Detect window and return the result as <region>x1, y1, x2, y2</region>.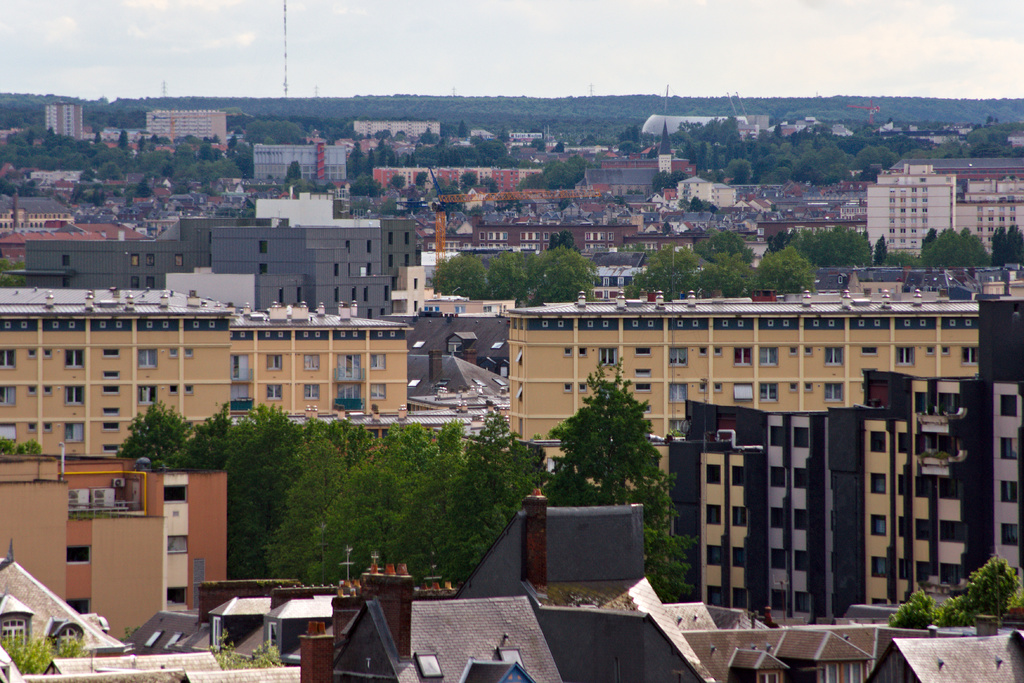
<region>770, 551, 788, 572</region>.
